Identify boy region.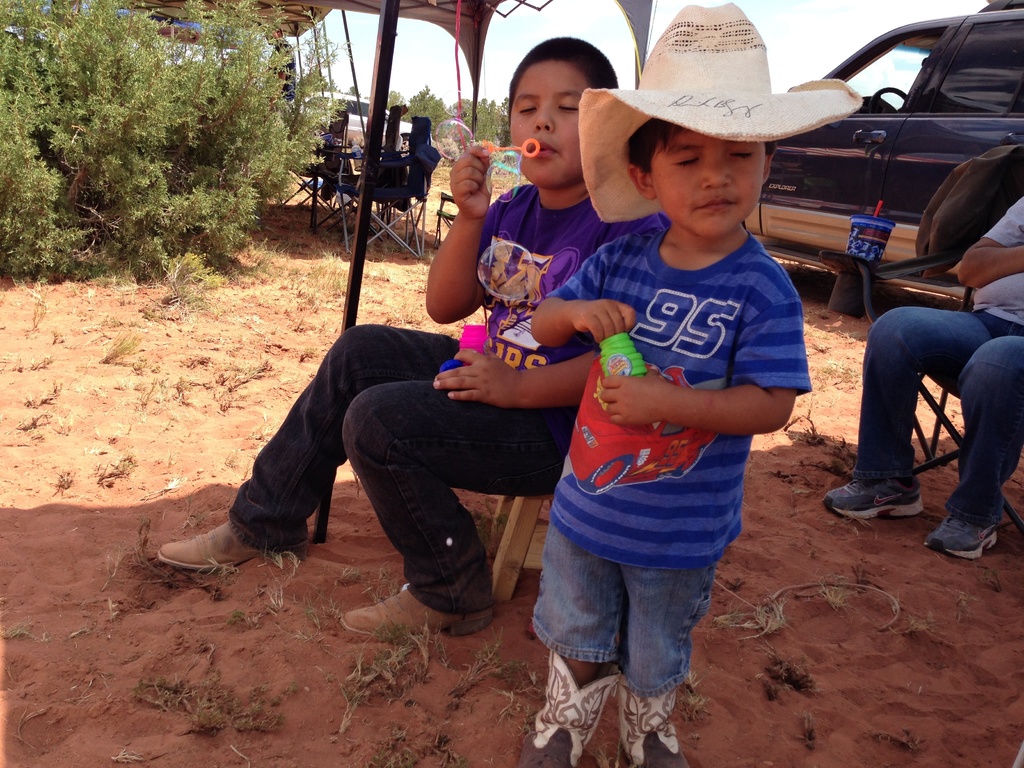
Region: <box>506,77,810,730</box>.
